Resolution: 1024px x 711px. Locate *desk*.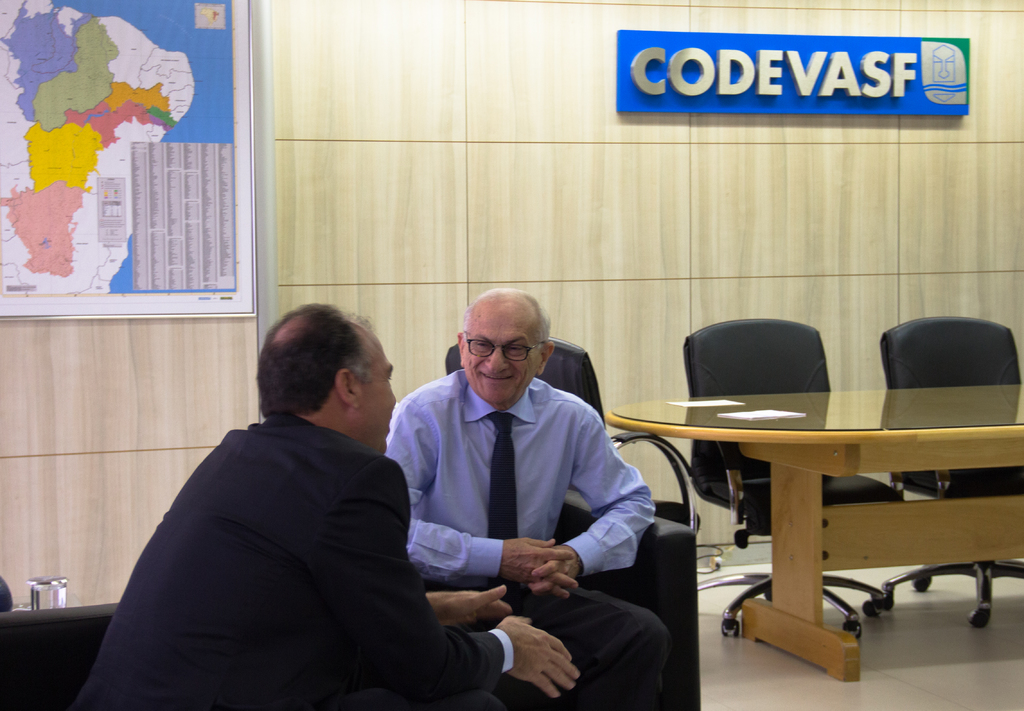
625:383:988:598.
